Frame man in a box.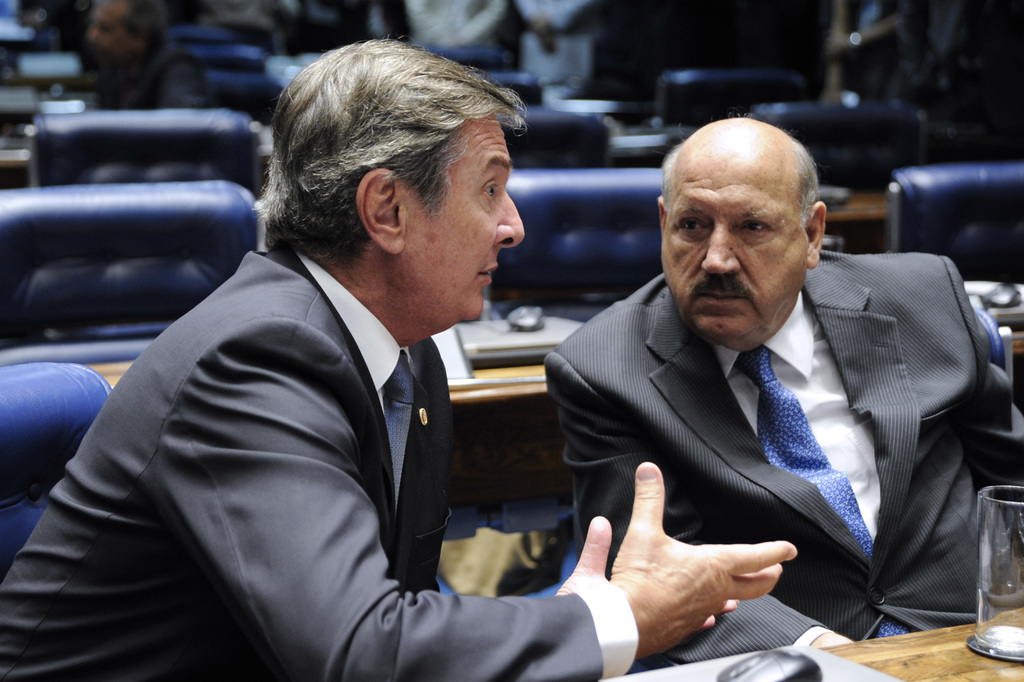
[x1=548, y1=243, x2=1023, y2=663].
